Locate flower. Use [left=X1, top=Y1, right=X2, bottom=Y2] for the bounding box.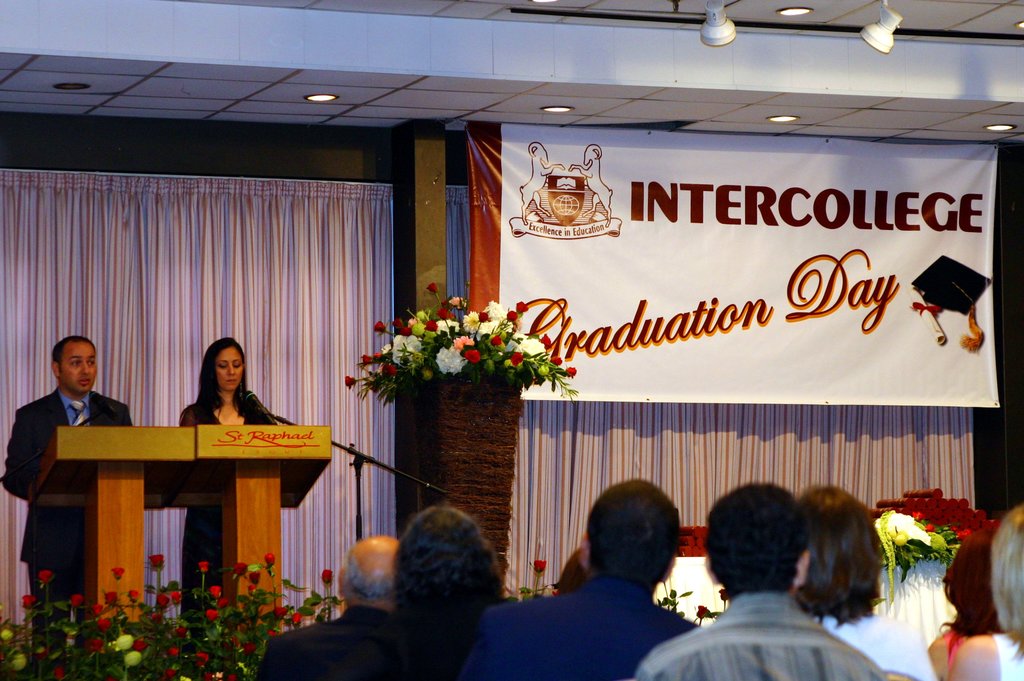
[left=518, top=335, right=544, bottom=355].
